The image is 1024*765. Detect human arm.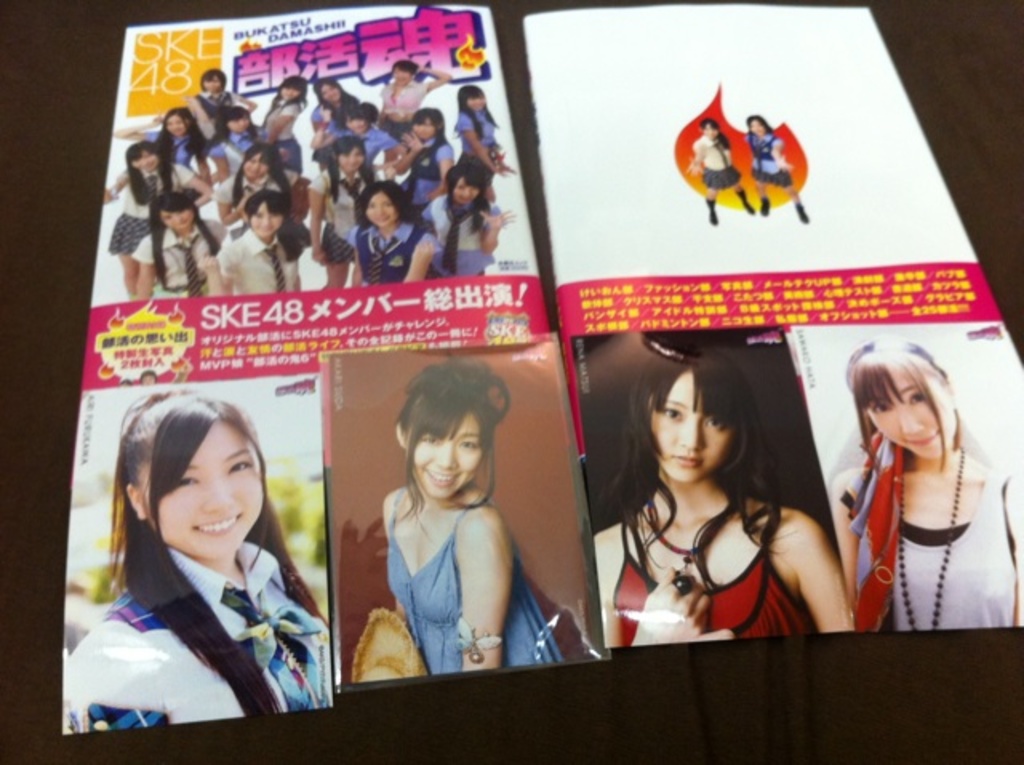
Detection: pyautogui.locateOnScreen(1000, 475, 1021, 626).
